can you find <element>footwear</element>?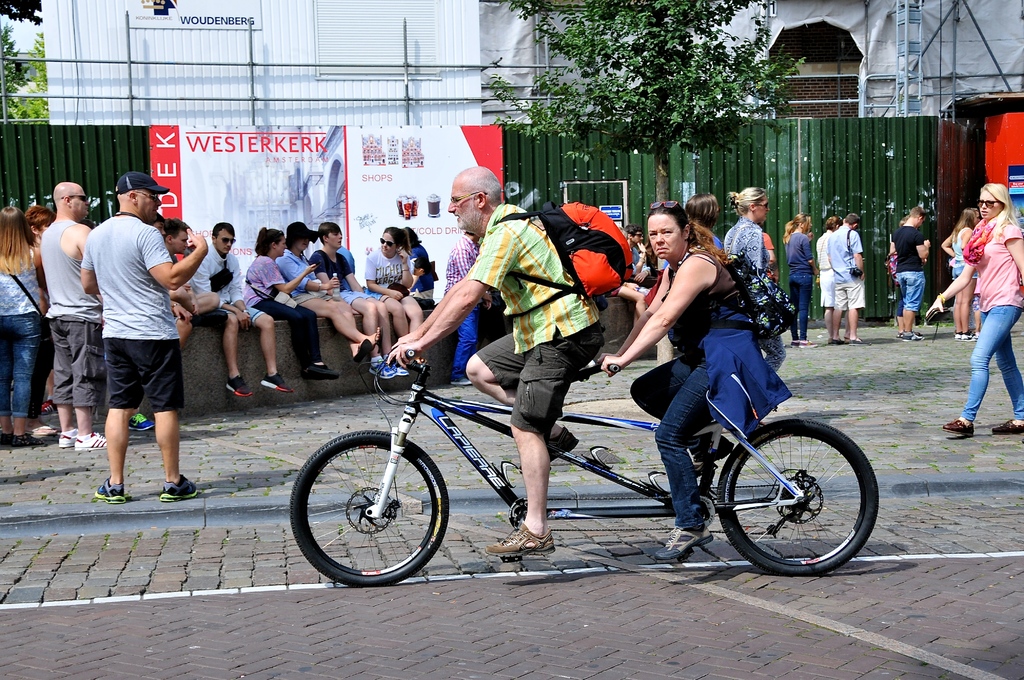
Yes, bounding box: [x1=365, y1=359, x2=394, y2=378].
